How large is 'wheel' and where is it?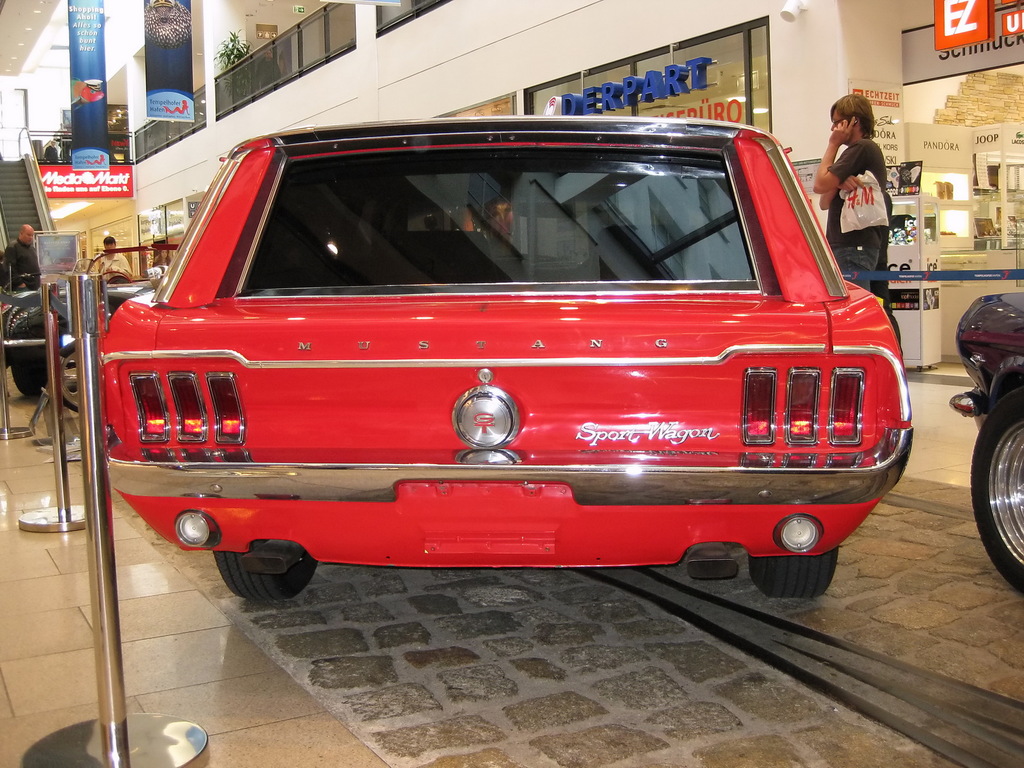
Bounding box: 969:390:1023:598.
